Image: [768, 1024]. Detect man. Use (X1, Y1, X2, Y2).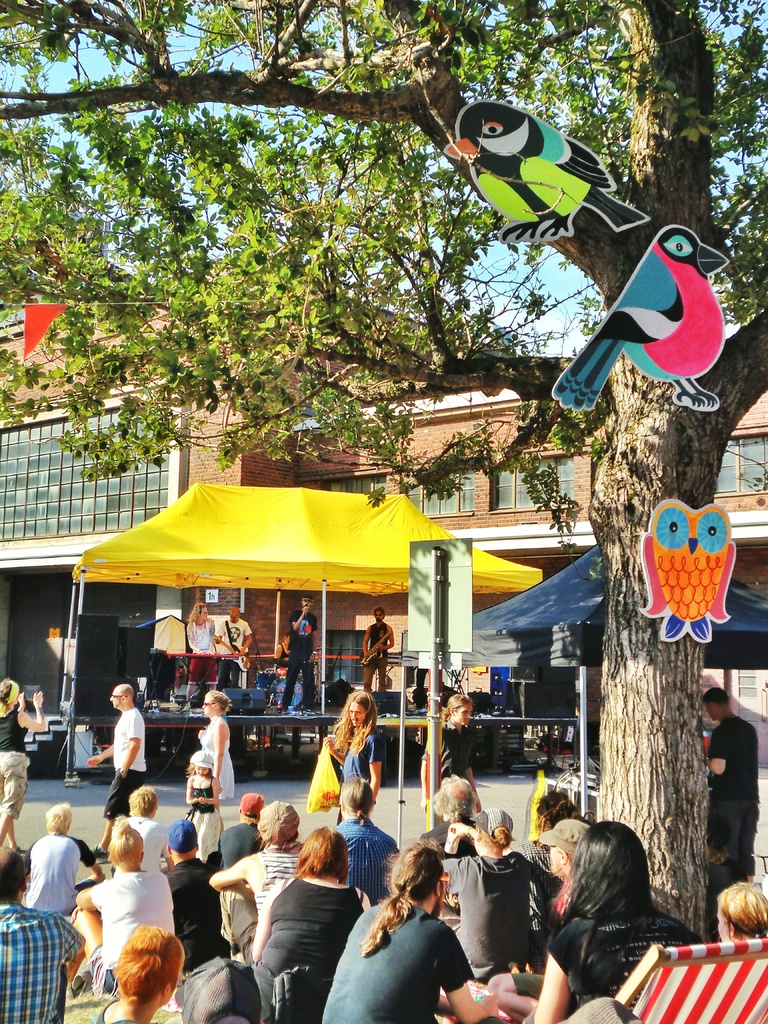
(320, 840, 500, 1023).
